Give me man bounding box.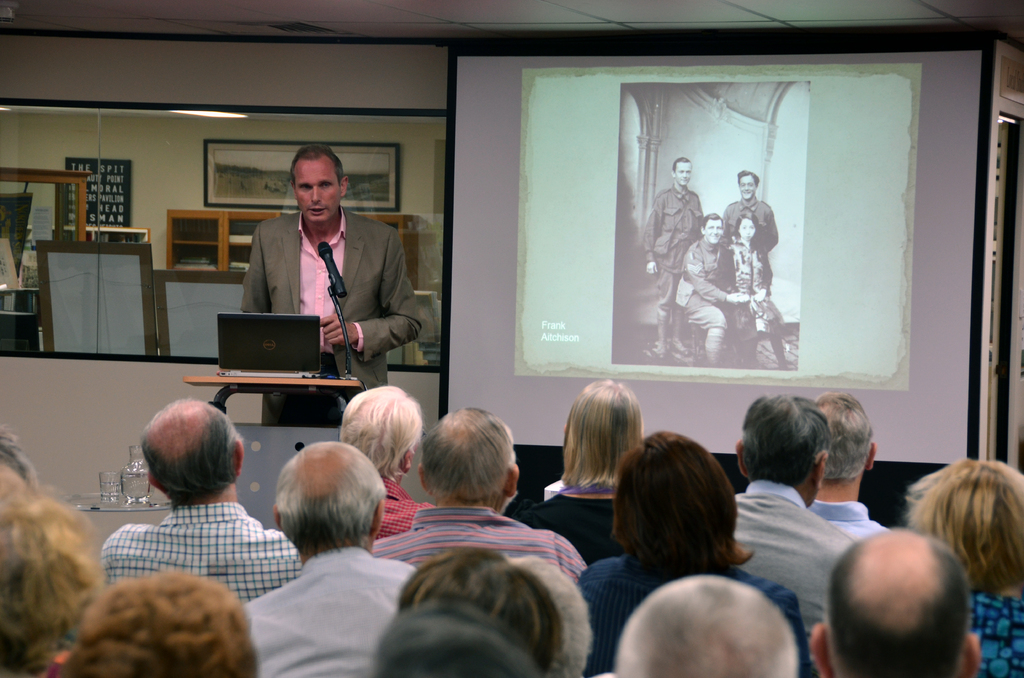
236,139,434,392.
